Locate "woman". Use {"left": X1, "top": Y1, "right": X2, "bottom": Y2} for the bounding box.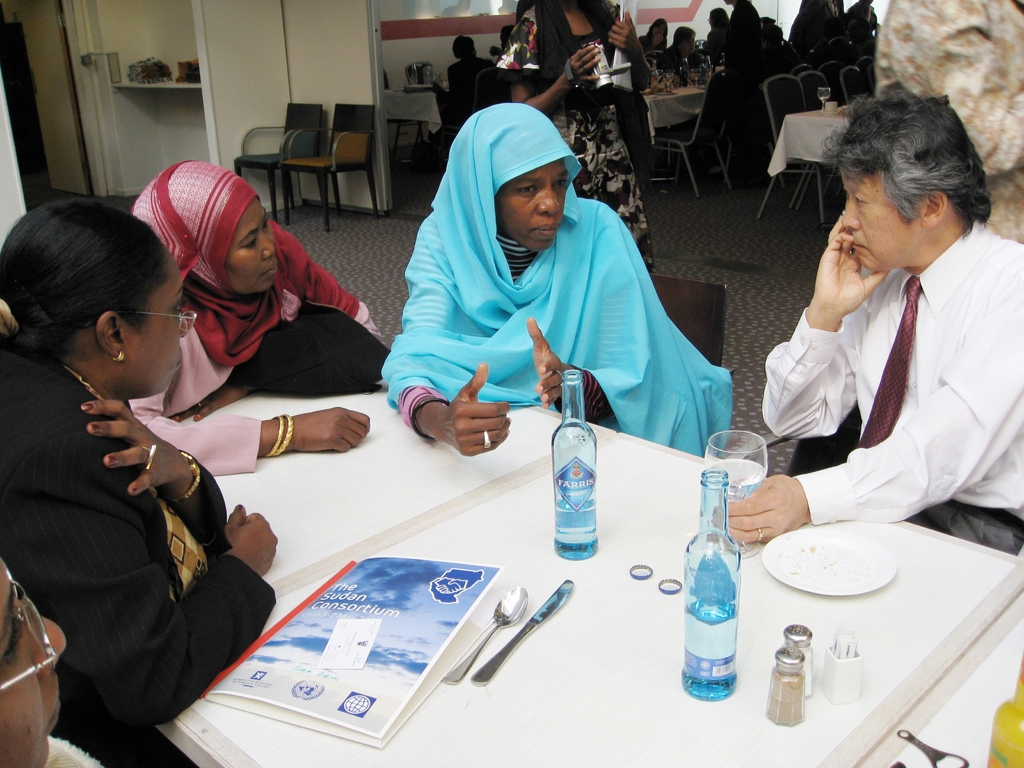
{"left": 125, "top": 150, "right": 390, "bottom": 476}.
